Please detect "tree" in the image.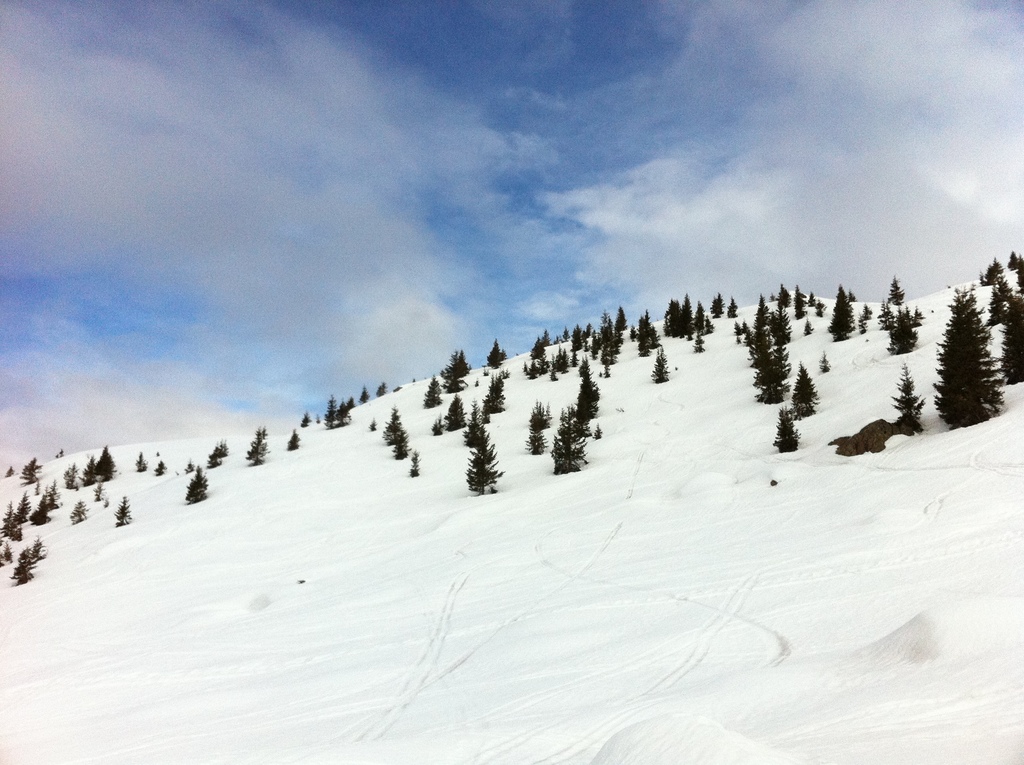
[left=691, top=325, right=703, bottom=351].
